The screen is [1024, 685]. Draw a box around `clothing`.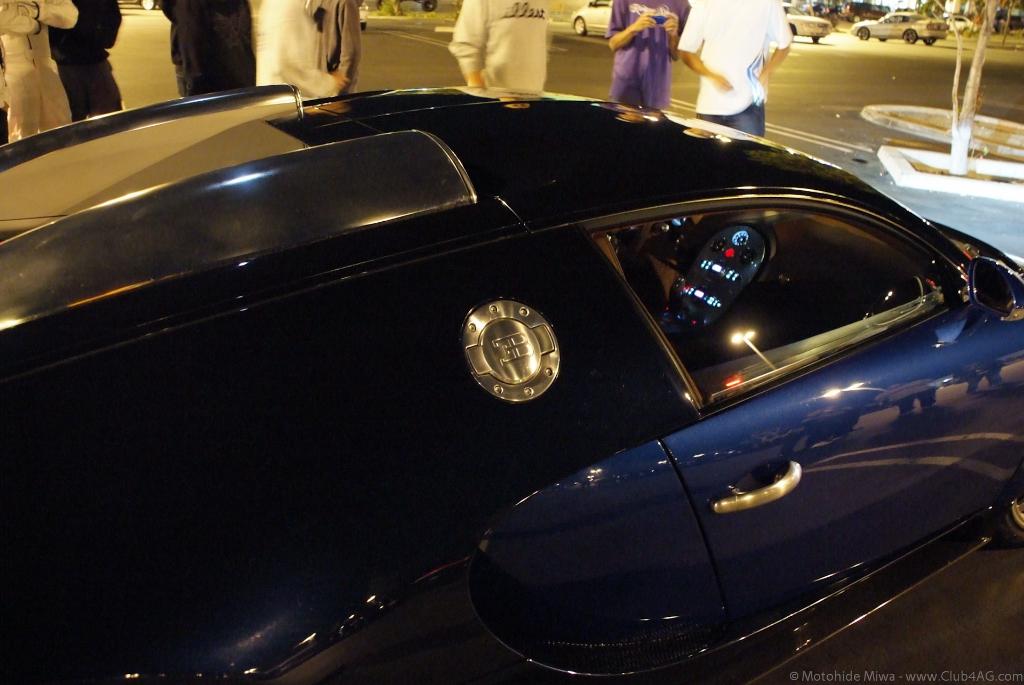
x1=673 y1=0 x2=791 y2=140.
